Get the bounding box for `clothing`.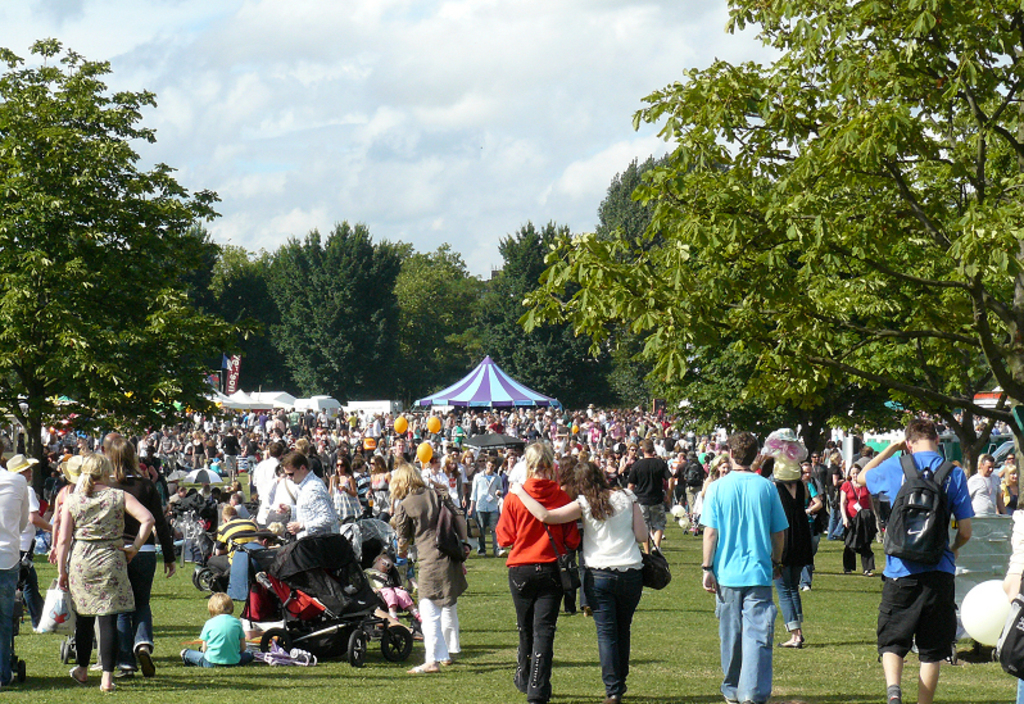
pyautogui.locateOnScreen(42, 460, 137, 671).
